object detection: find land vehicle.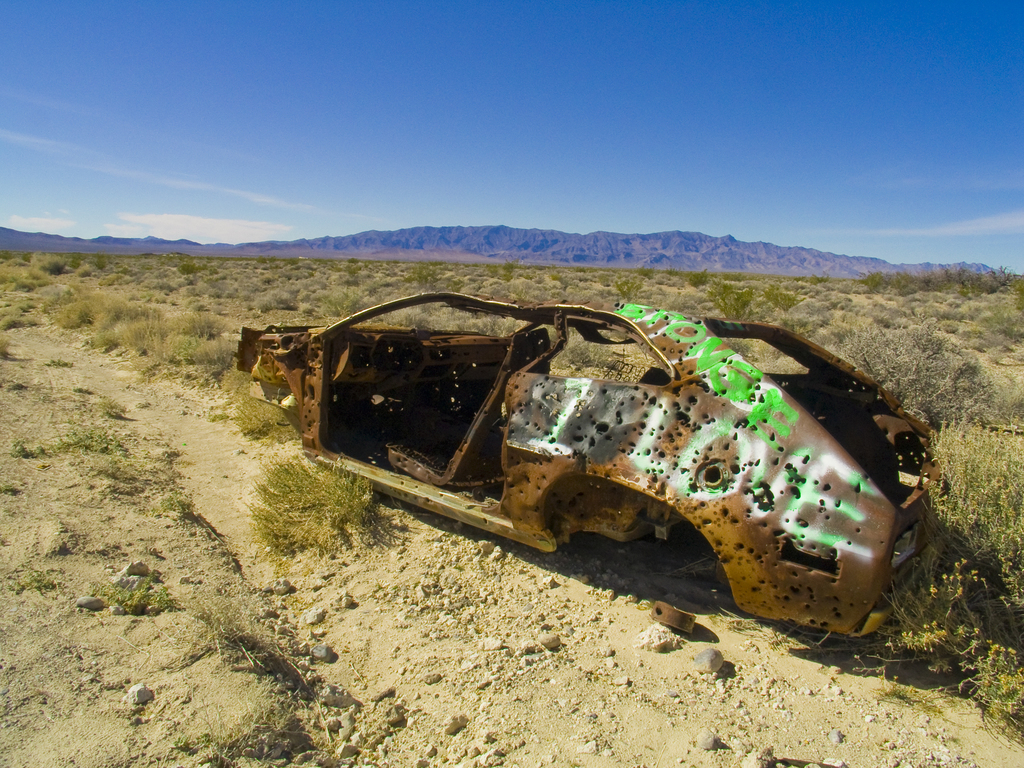
detection(264, 290, 959, 635).
